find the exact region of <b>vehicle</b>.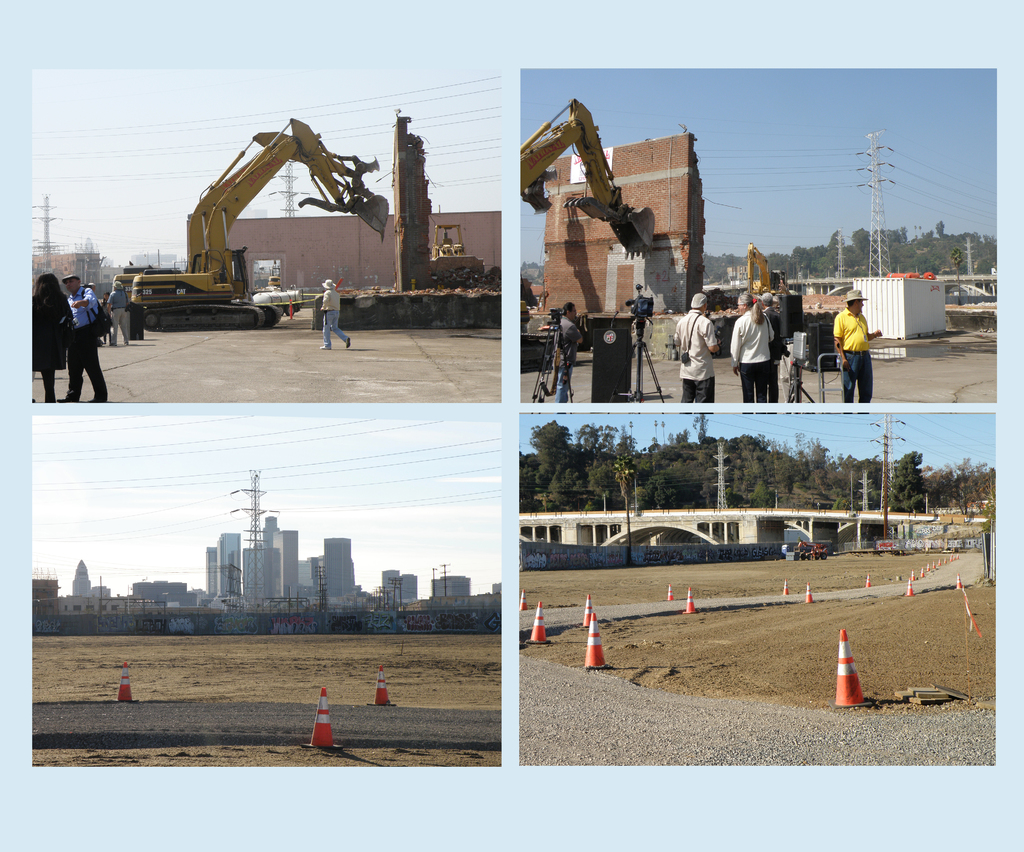
Exact region: 519, 95, 662, 262.
